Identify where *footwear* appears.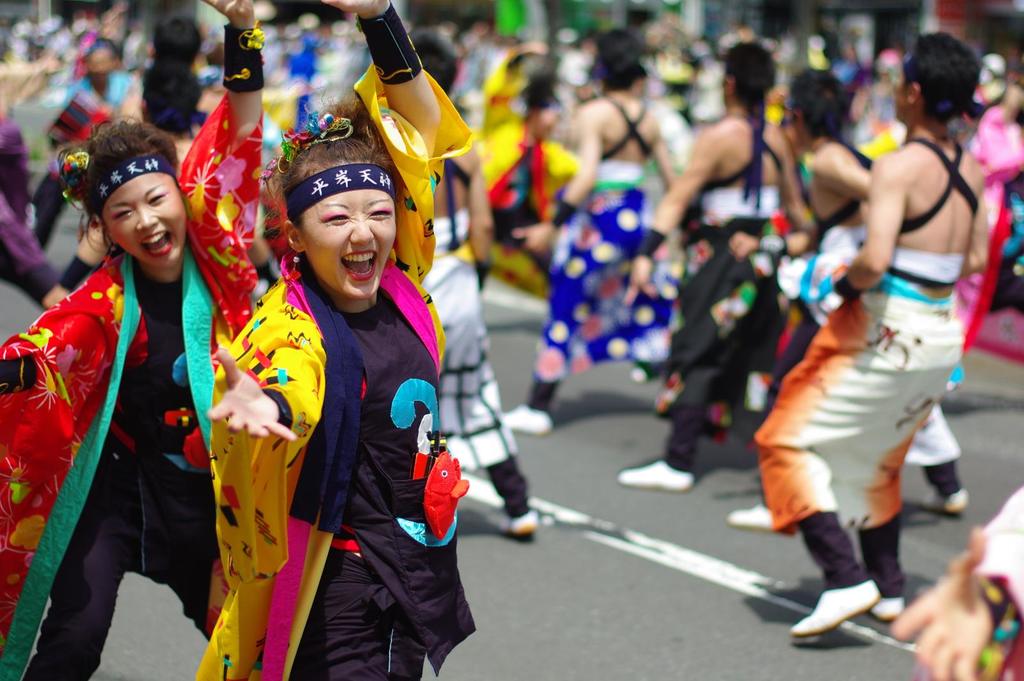
Appears at [806, 570, 920, 660].
